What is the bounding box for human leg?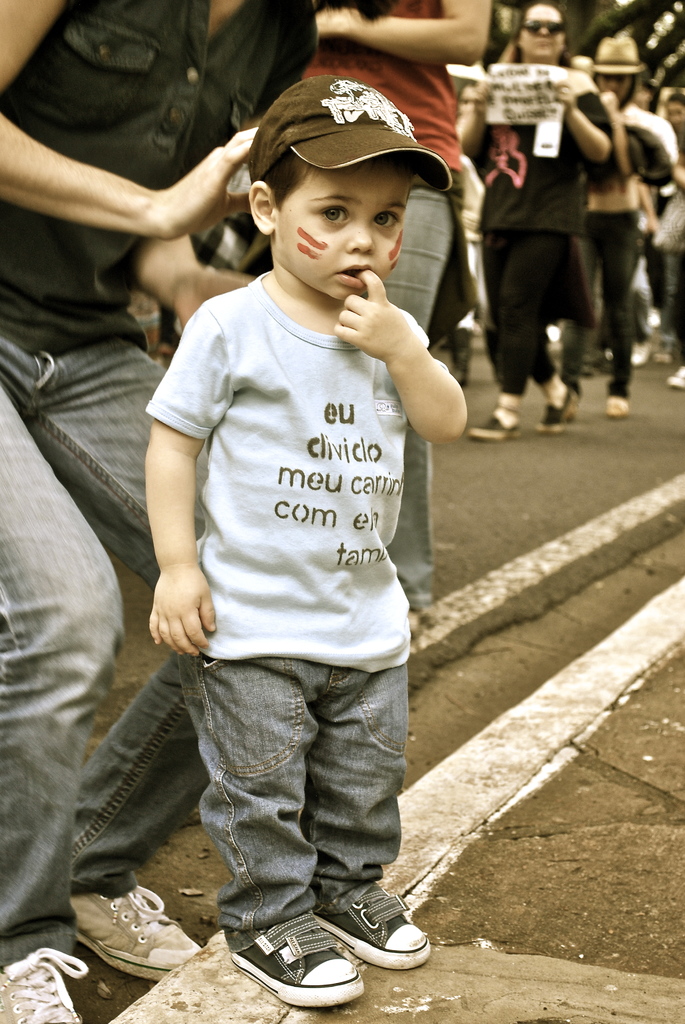
Rect(172, 660, 415, 1016).
